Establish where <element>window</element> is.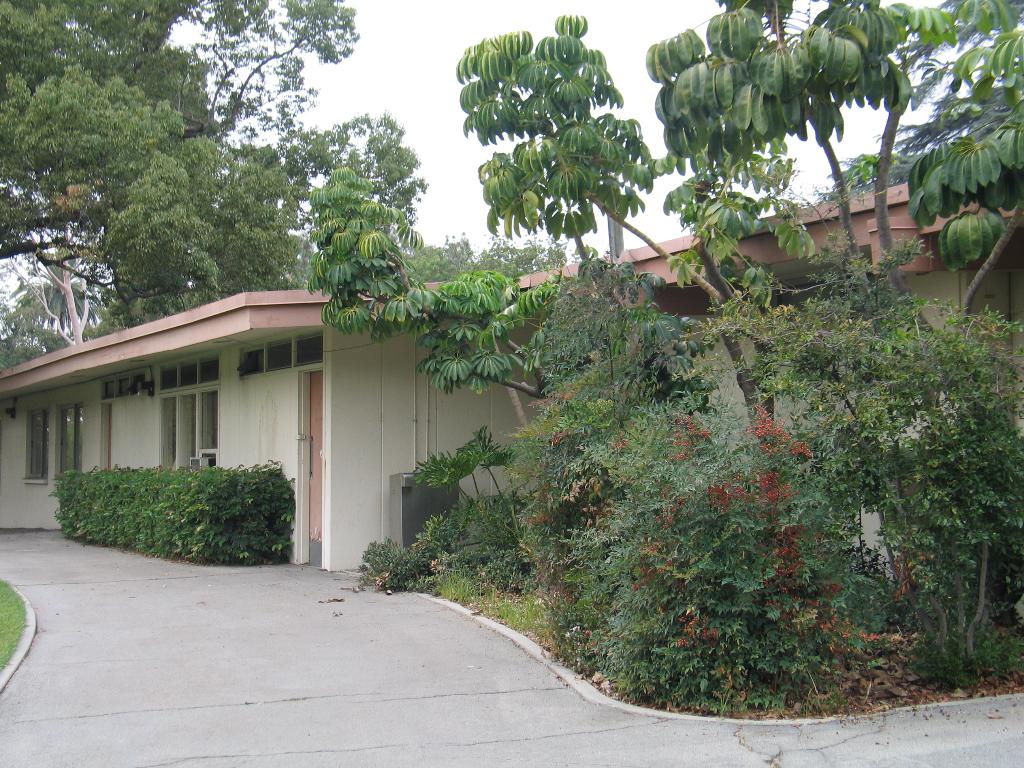
Established at detection(236, 328, 324, 378).
